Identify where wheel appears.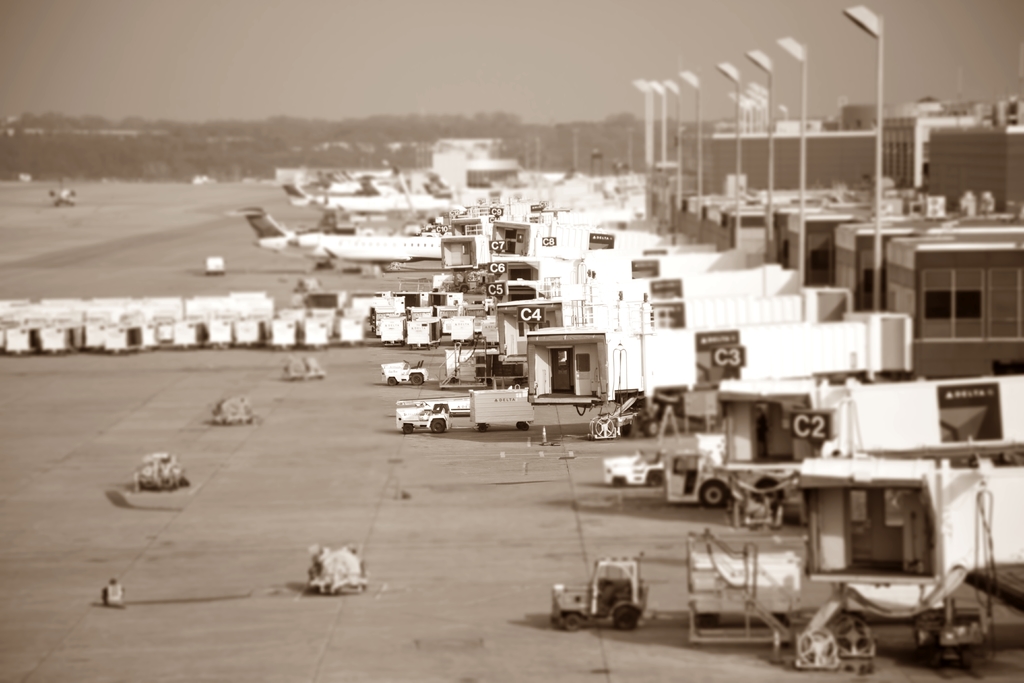
Appears at bbox(430, 420, 447, 431).
